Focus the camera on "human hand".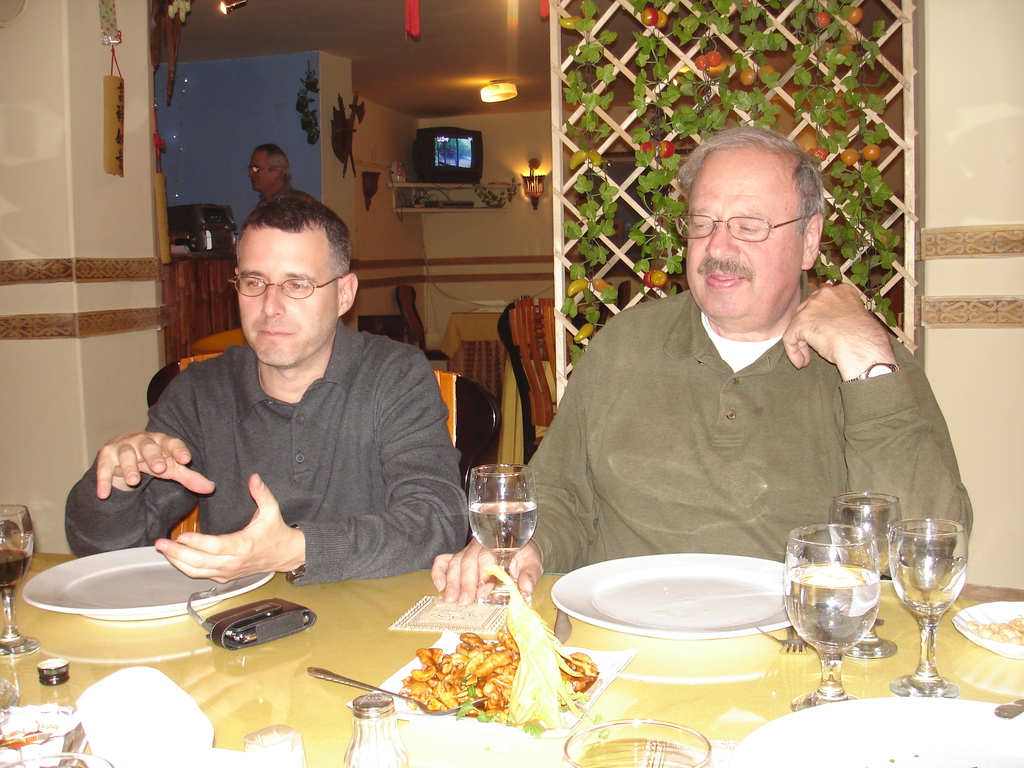
Focus region: {"left": 173, "top": 491, "right": 294, "bottom": 585}.
